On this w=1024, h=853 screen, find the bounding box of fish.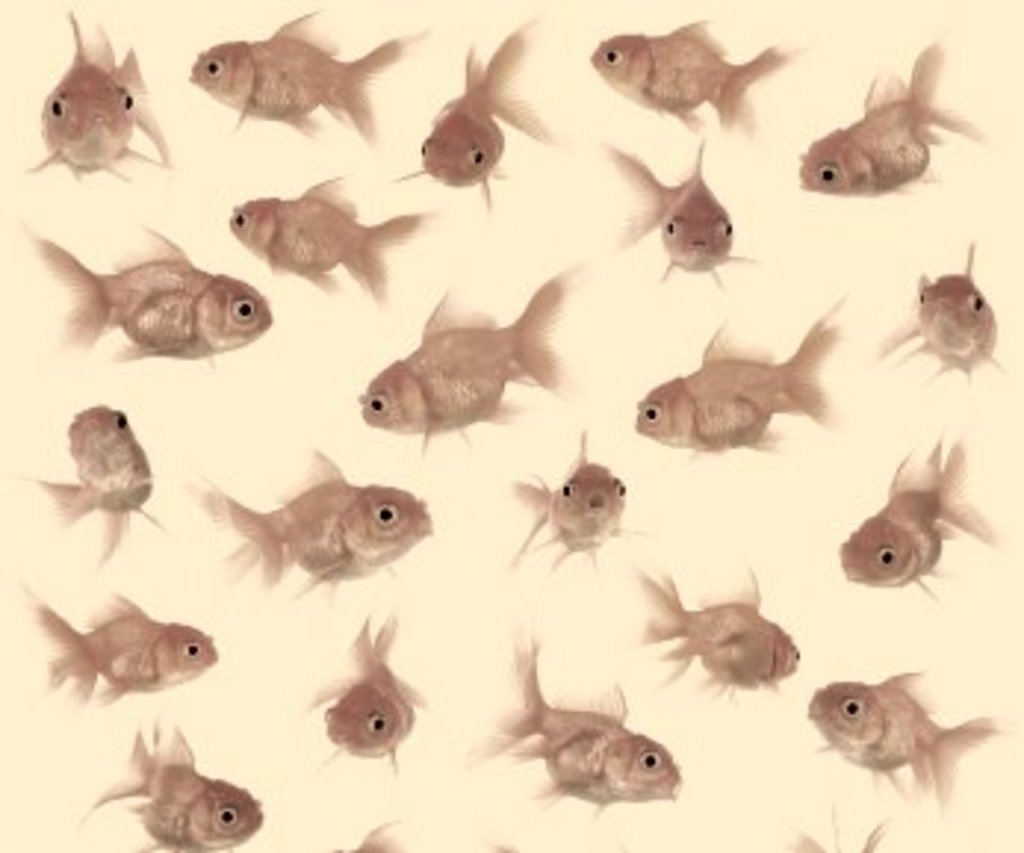
Bounding box: select_region(519, 434, 626, 576).
